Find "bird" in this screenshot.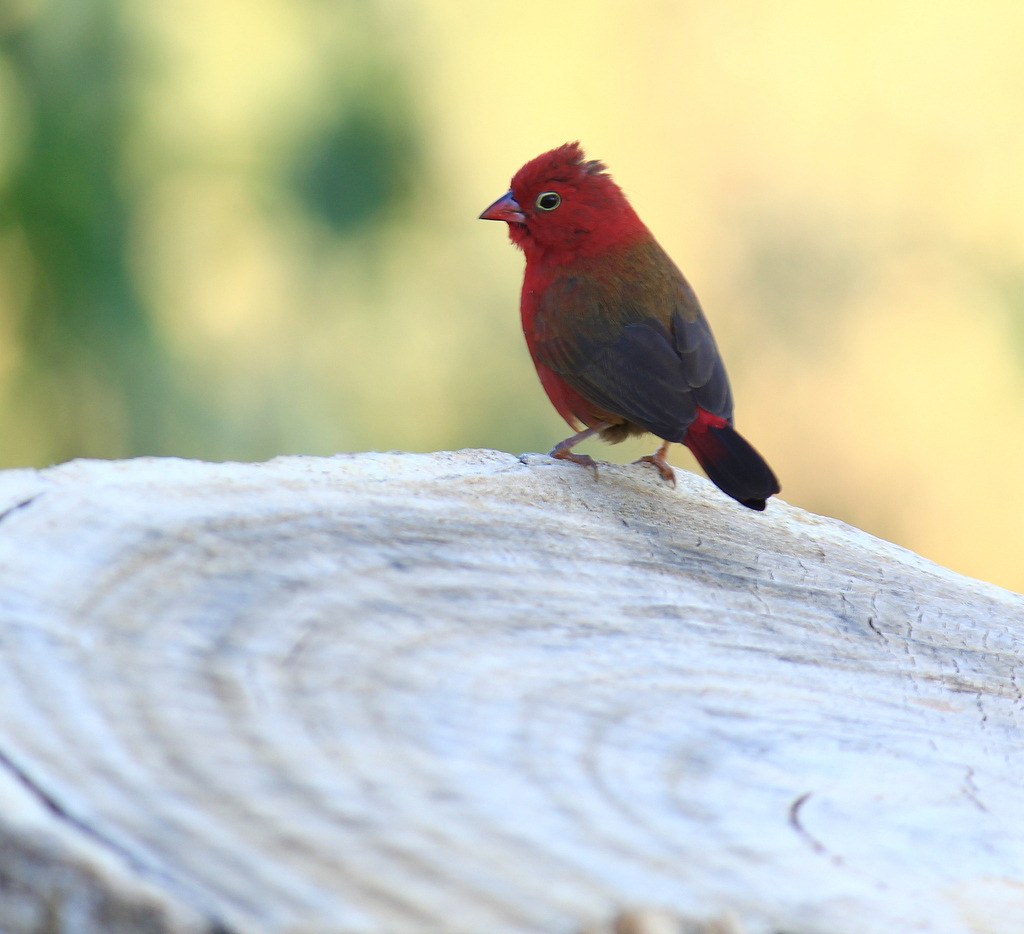
The bounding box for "bird" is 479, 143, 786, 514.
